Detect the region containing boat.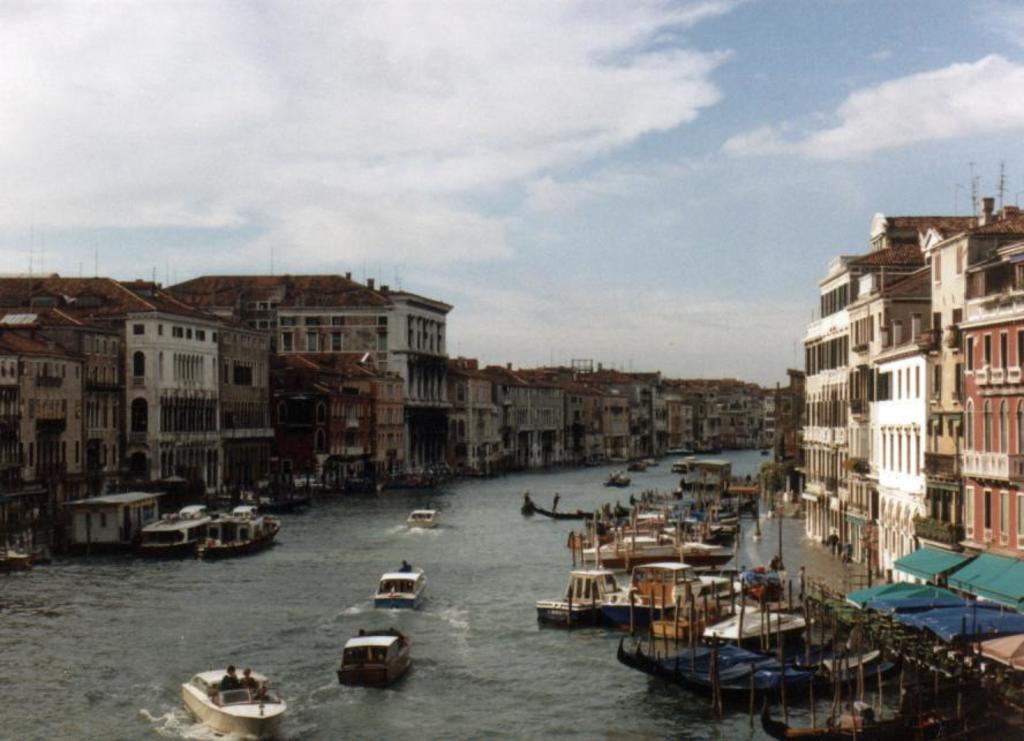
BBox(615, 627, 858, 681).
